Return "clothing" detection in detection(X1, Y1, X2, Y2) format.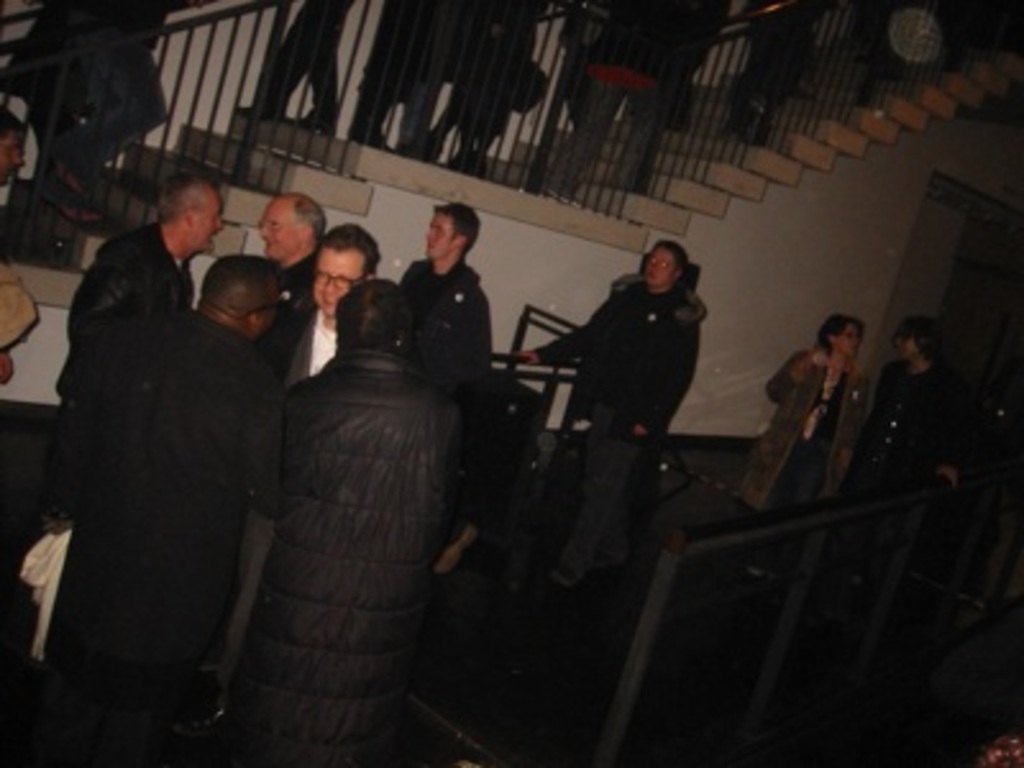
detection(553, 0, 714, 187).
